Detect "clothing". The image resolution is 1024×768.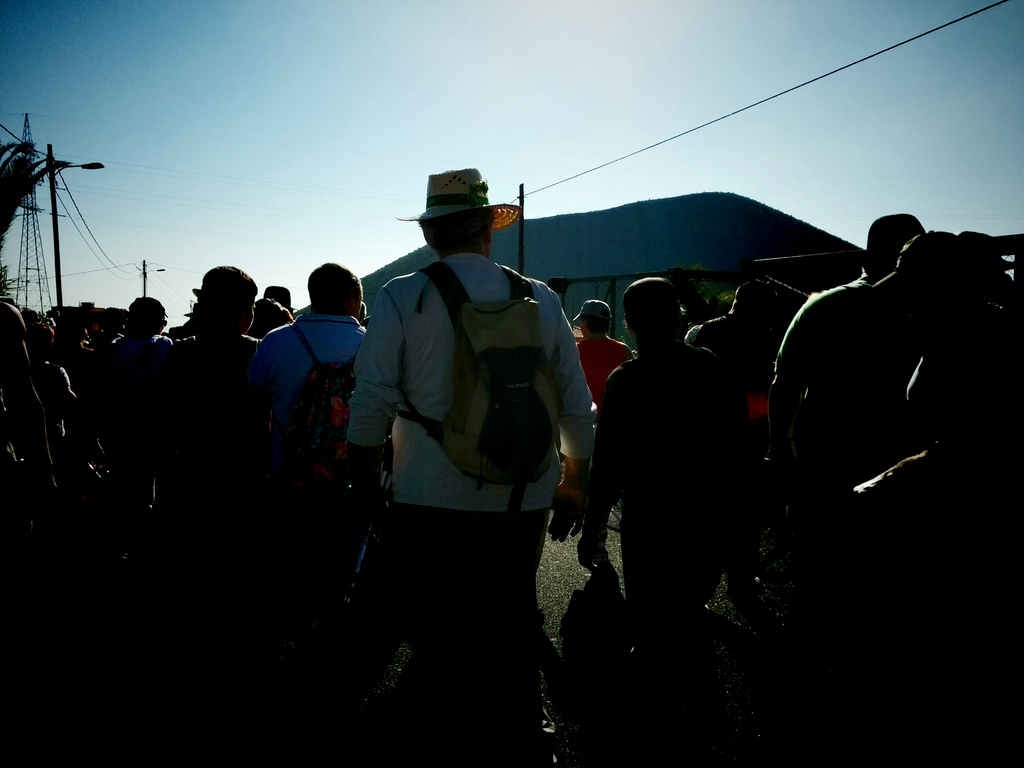
pyautogui.locateOnScreen(108, 333, 182, 511).
